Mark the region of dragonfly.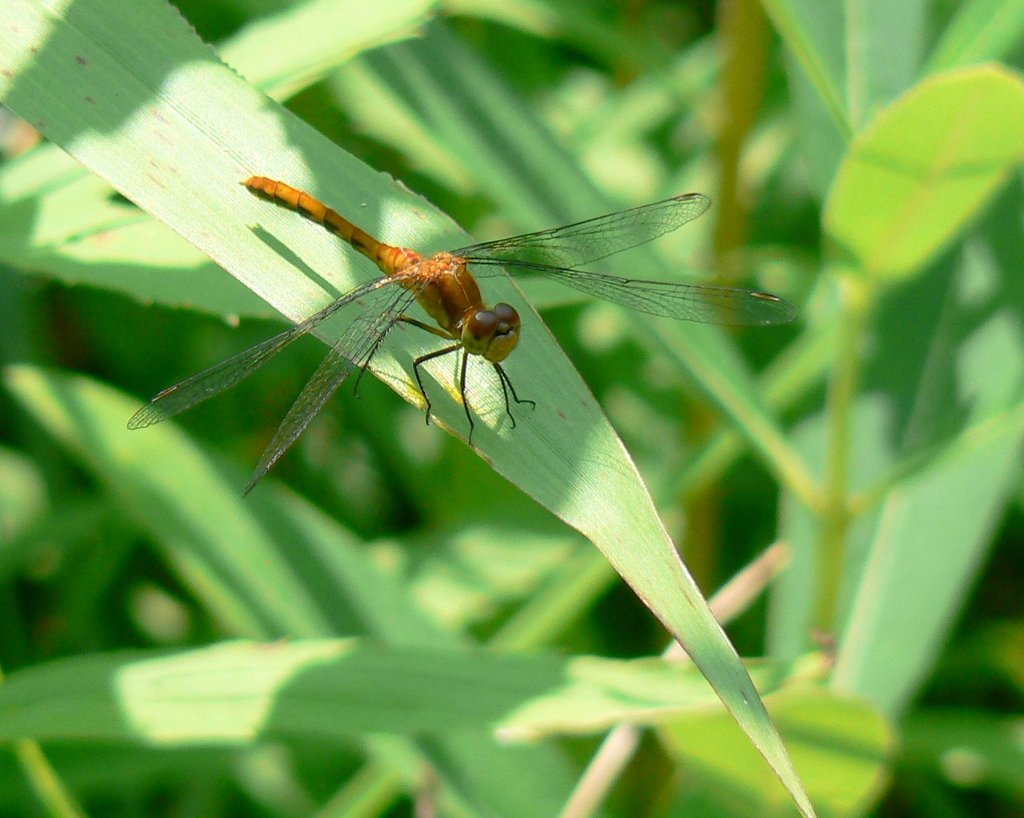
Region: BBox(125, 172, 800, 503).
